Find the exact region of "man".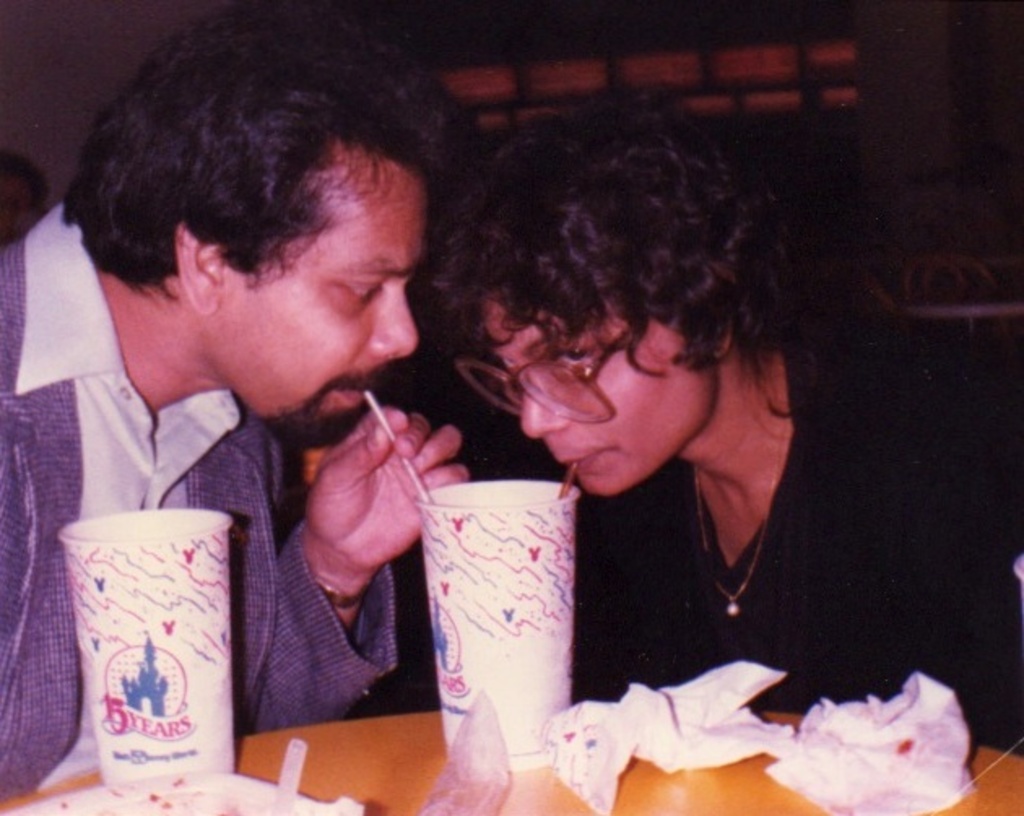
Exact region: BBox(0, 49, 618, 795).
